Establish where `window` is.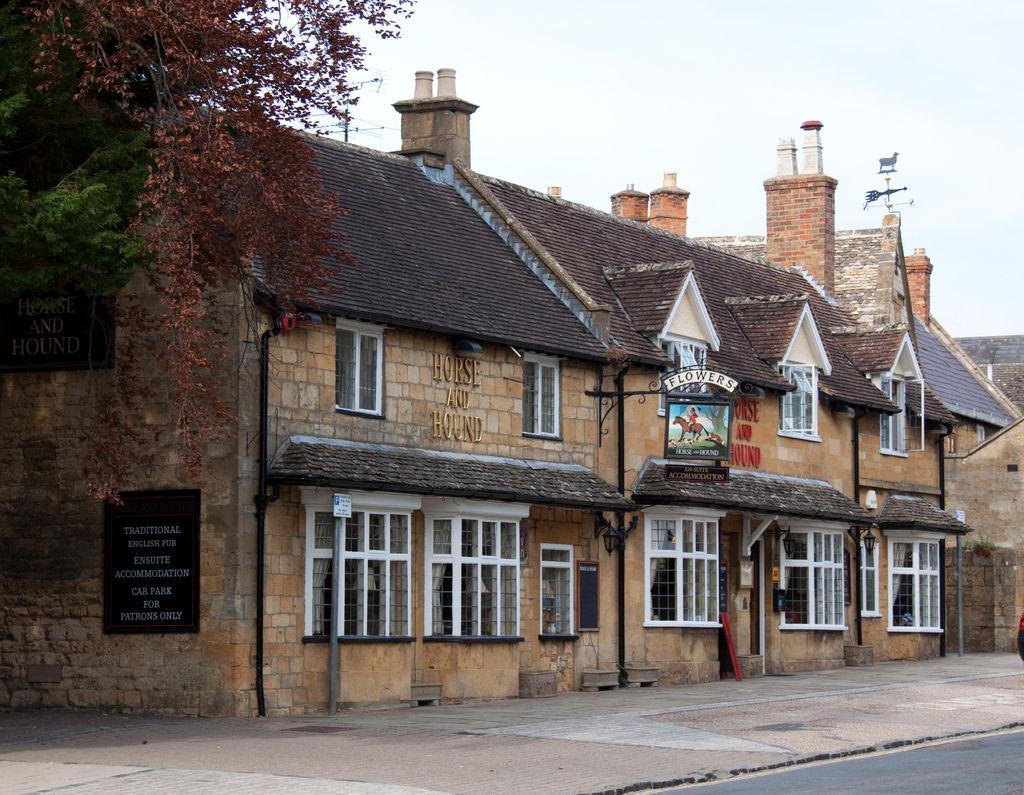
Established at <box>528,348,564,439</box>.
